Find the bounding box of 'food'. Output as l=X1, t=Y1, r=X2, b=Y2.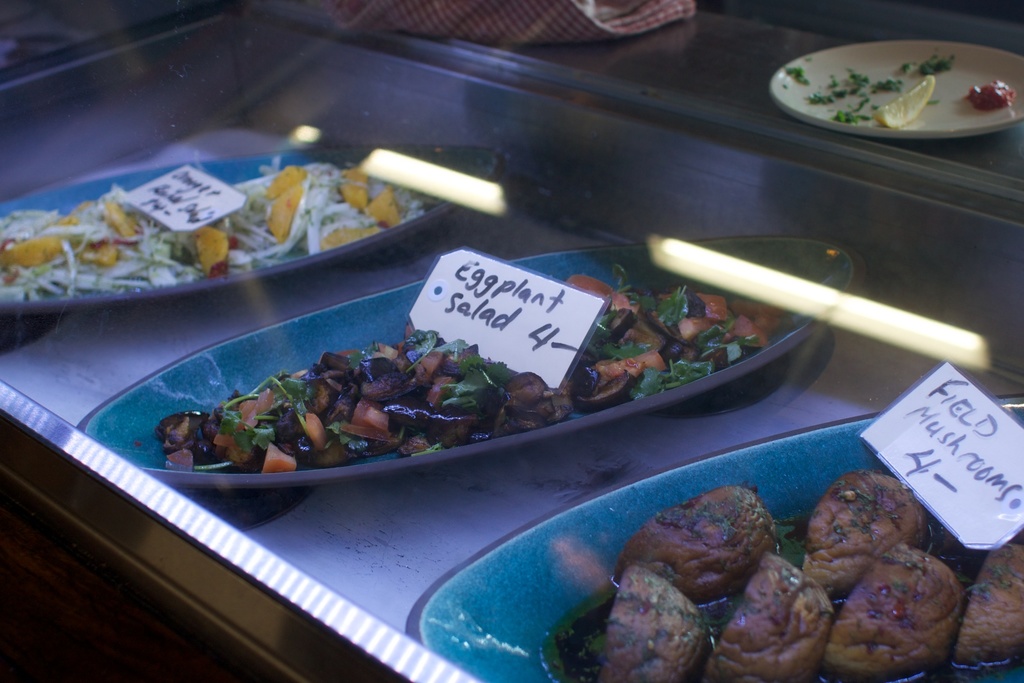
l=951, t=537, r=1023, b=672.
